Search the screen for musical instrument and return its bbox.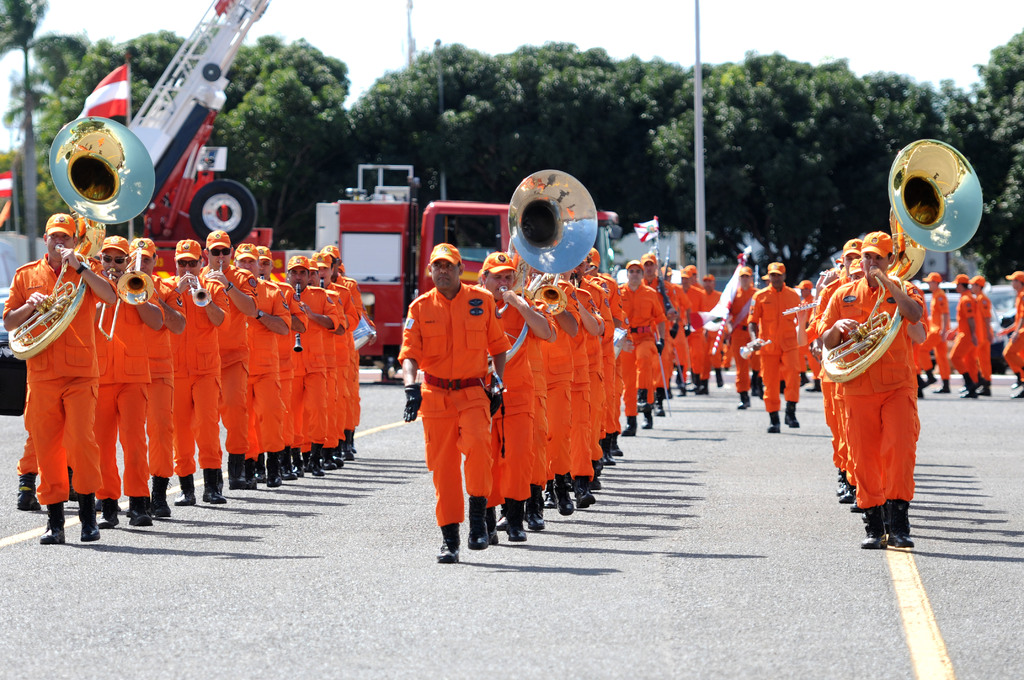
Found: detection(517, 270, 578, 319).
